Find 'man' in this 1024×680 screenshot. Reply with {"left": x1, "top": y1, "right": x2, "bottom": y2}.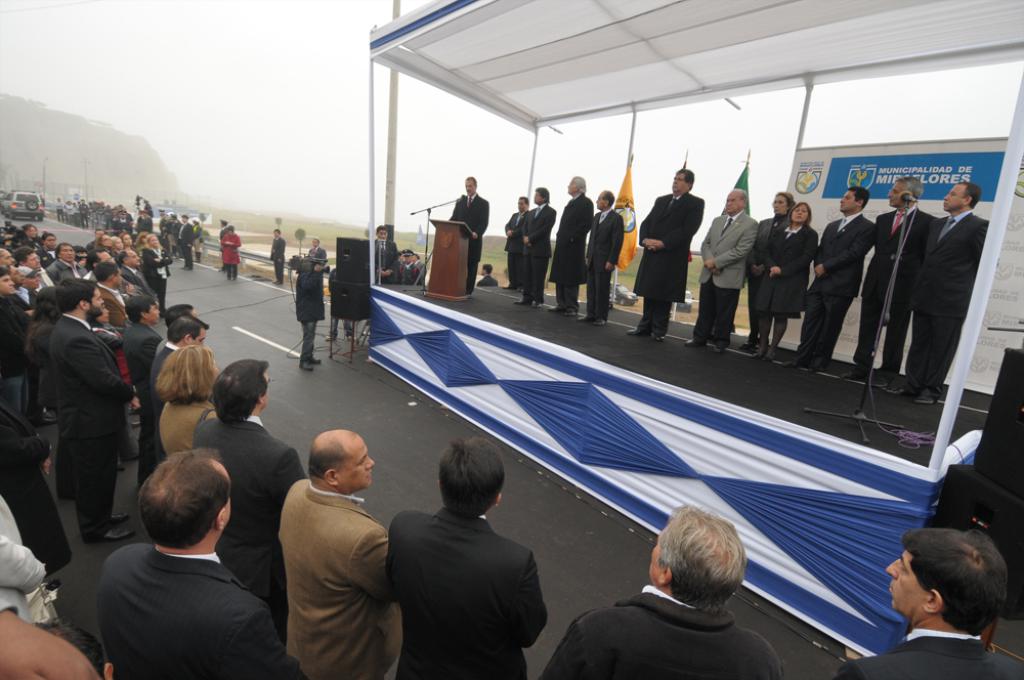
{"left": 45, "top": 277, "right": 142, "bottom": 541}.
